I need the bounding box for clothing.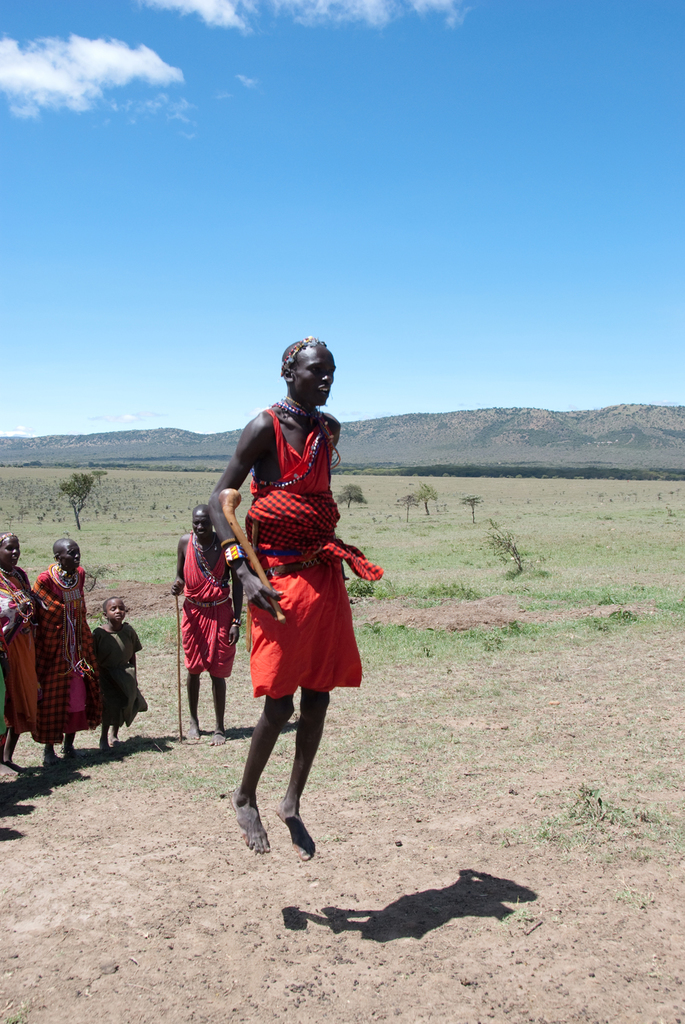
Here it is: left=81, top=609, right=149, bottom=729.
